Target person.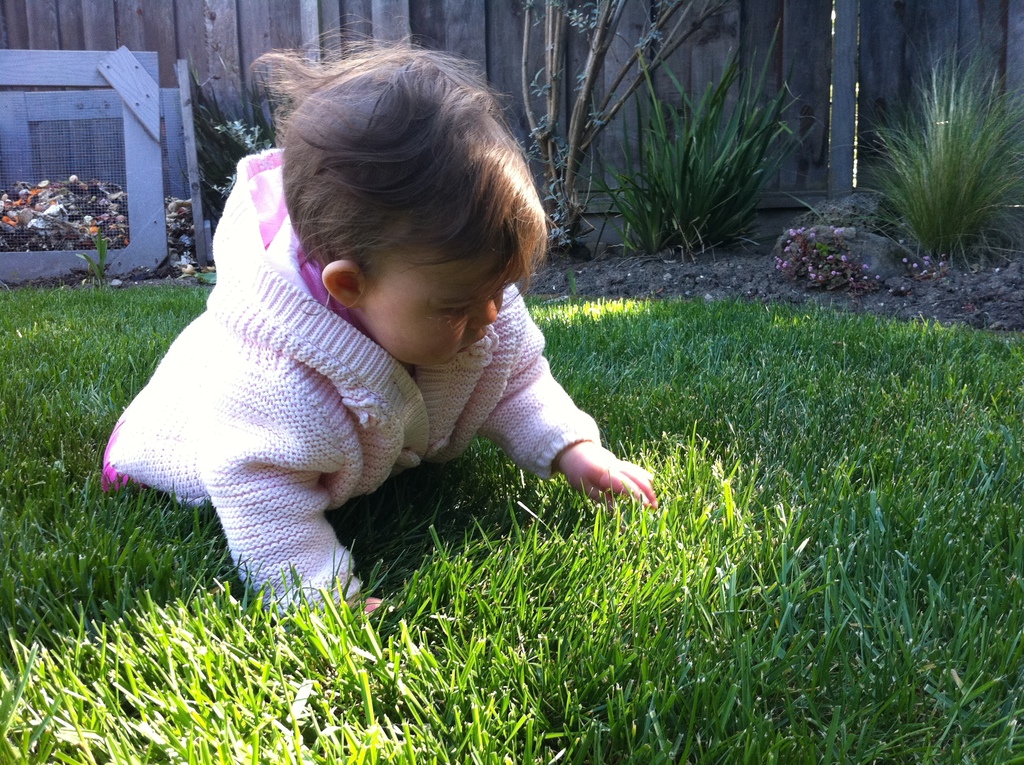
Target region: (127,68,657,630).
